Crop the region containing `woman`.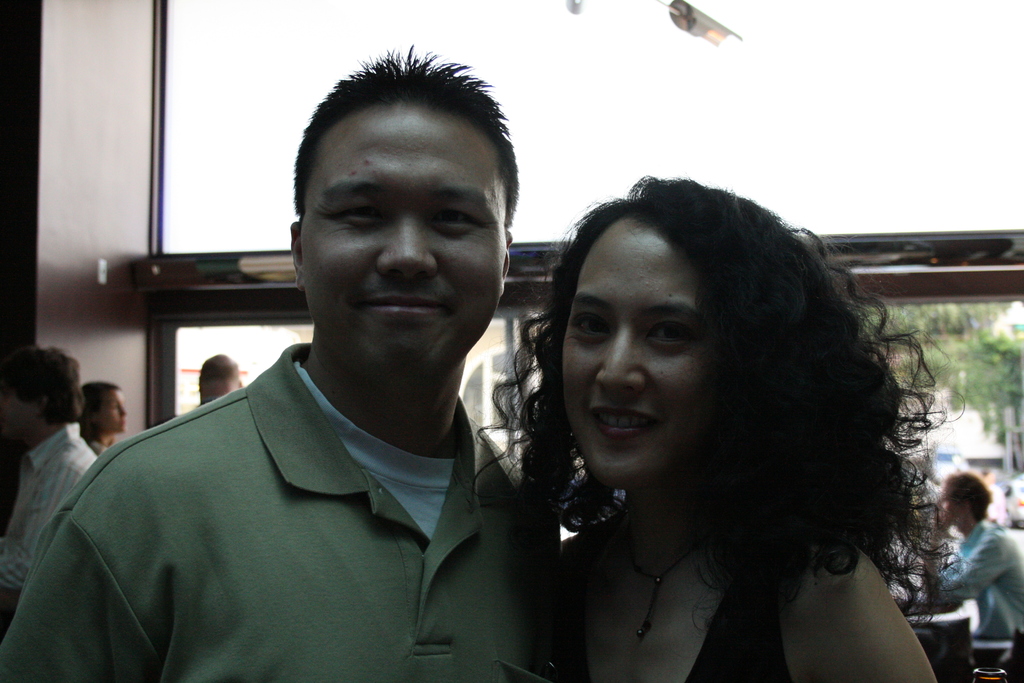
Crop region: [79,381,127,456].
